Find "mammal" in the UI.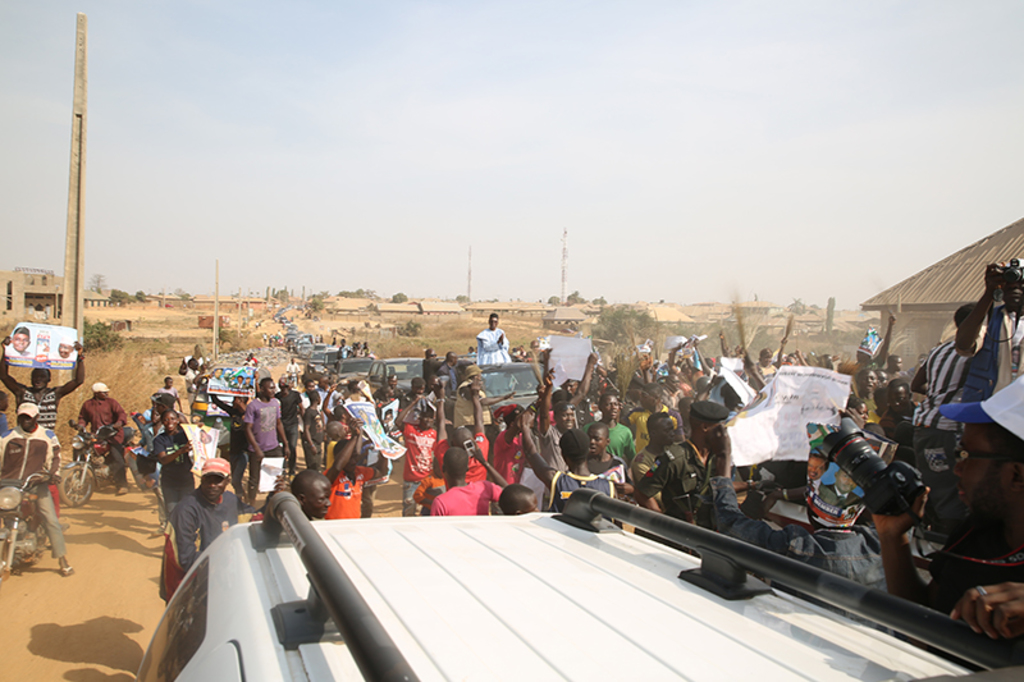
UI element at BBox(812, 450, 841, 502).
